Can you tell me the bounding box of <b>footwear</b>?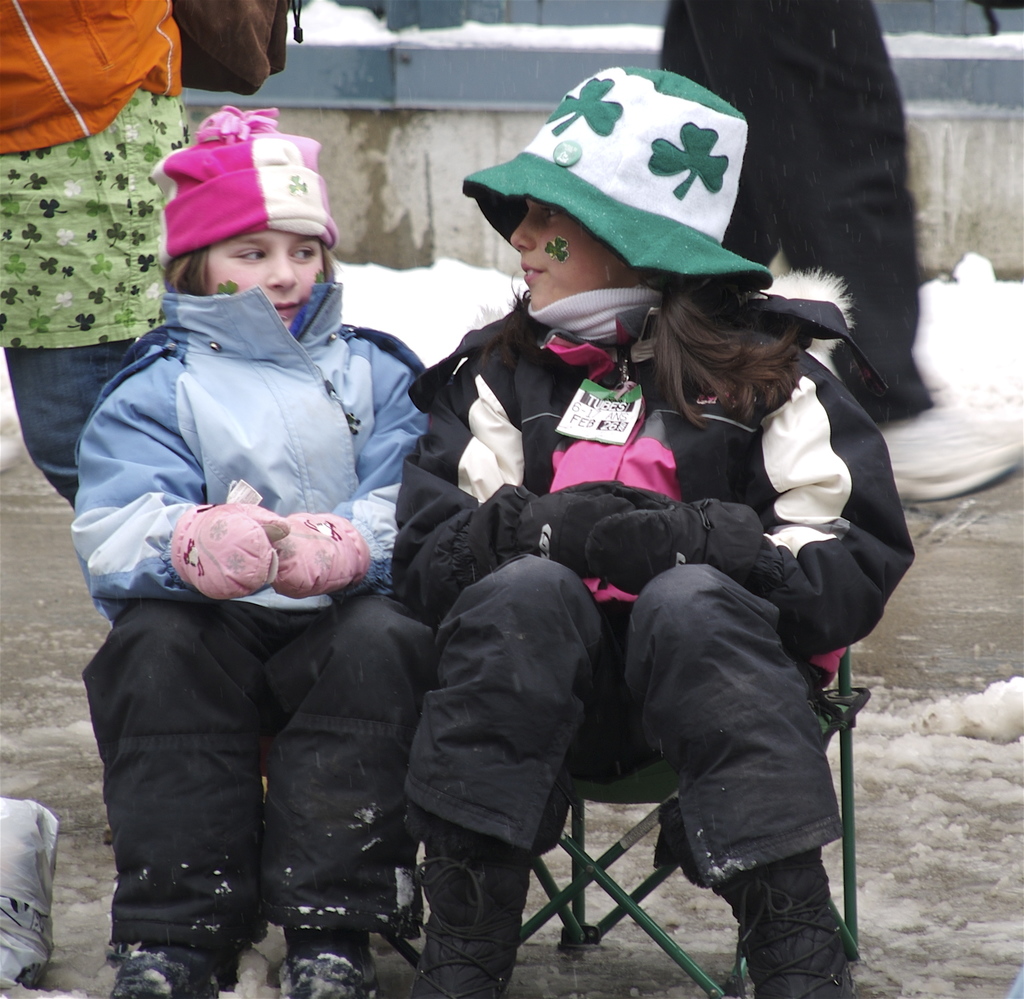
Rect(276, 943, 380, 998).
